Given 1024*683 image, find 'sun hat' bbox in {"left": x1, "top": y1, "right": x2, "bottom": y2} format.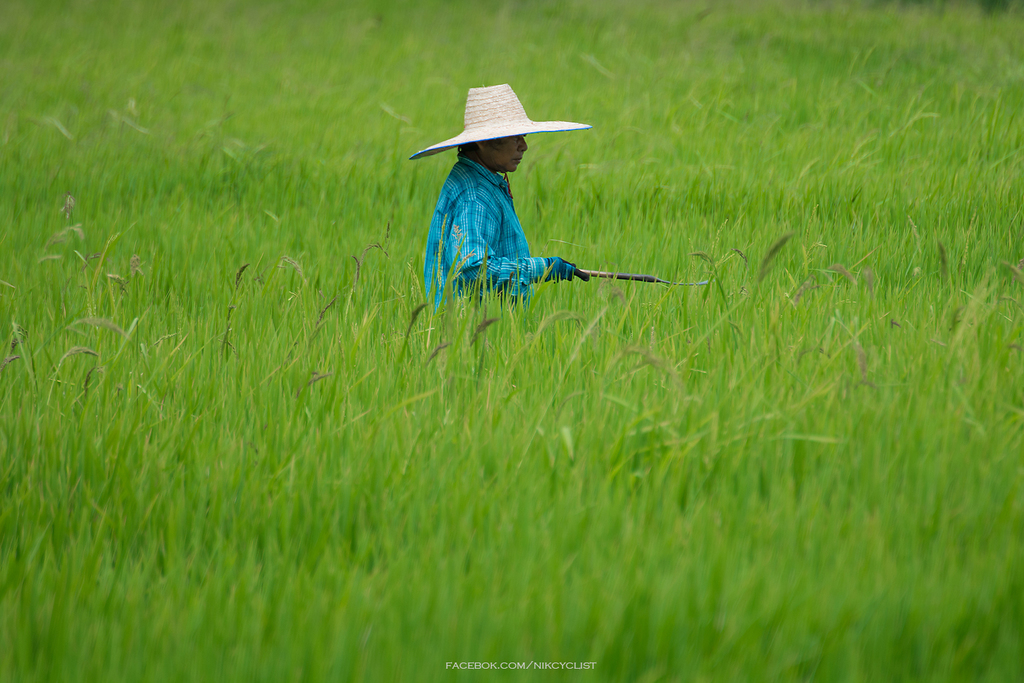
{"left": 408, "top": 85, "right": 593, "bottom": 160}.
